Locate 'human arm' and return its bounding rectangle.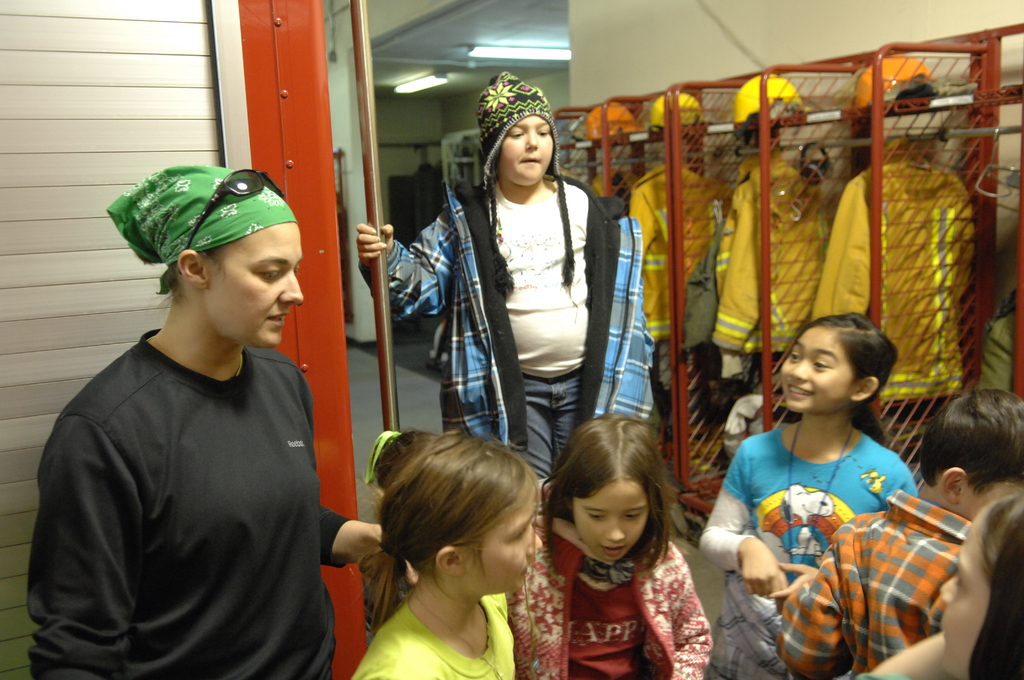
rect(695, 438, 791, 606).
